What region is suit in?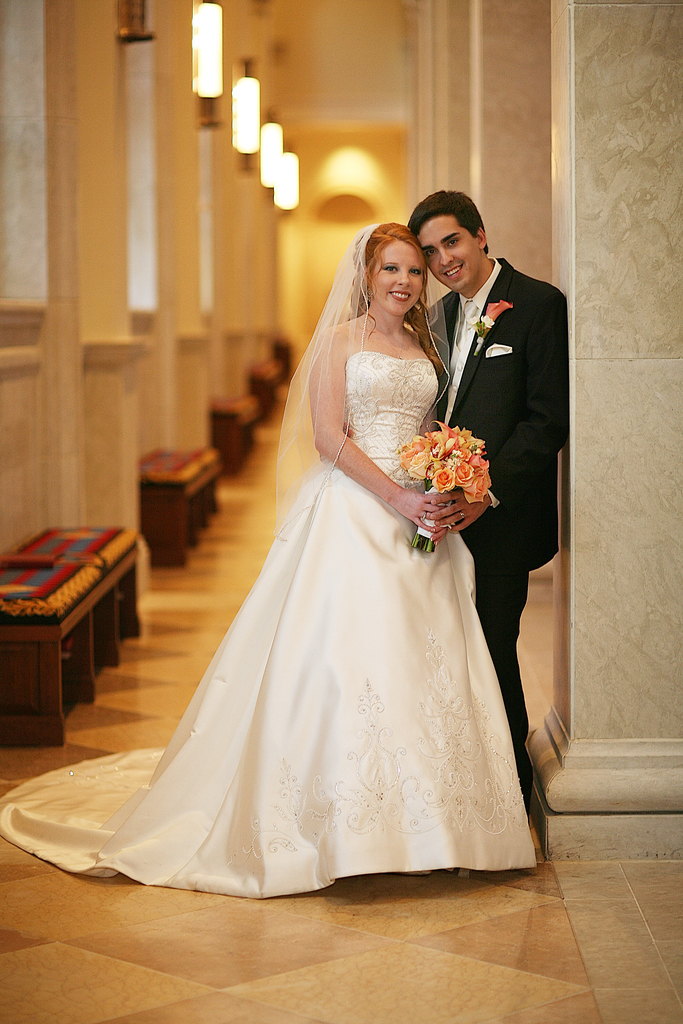
bbox=(409, 191, 564, 744).
